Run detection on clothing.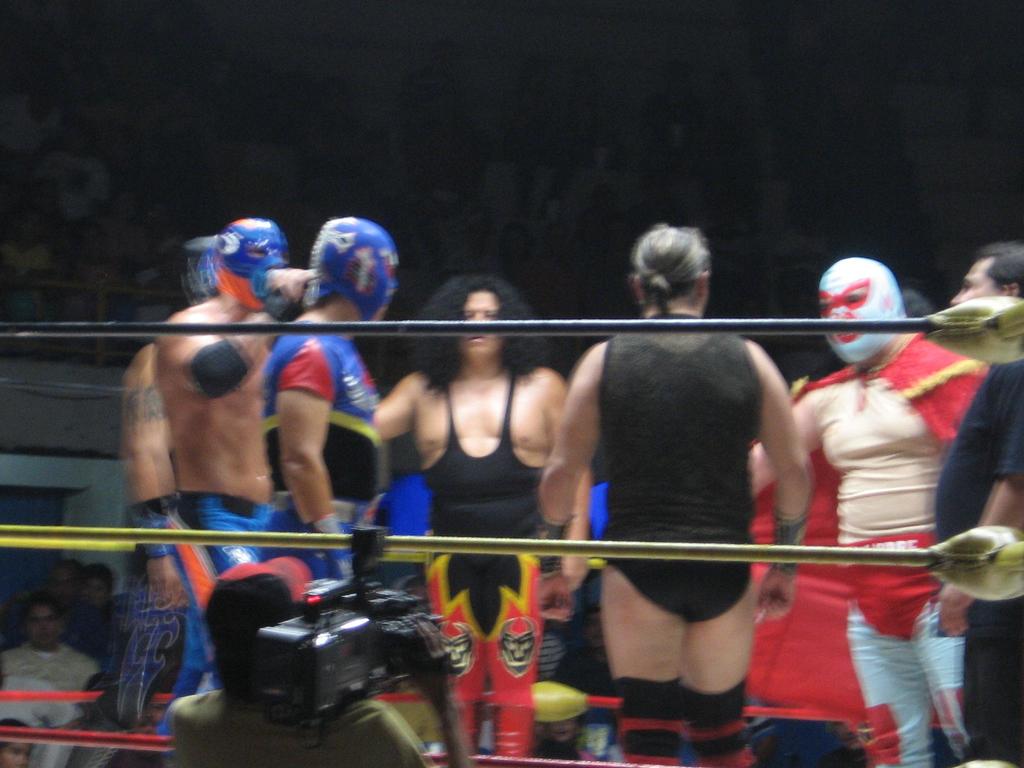
Result: 258:318:377:579.
